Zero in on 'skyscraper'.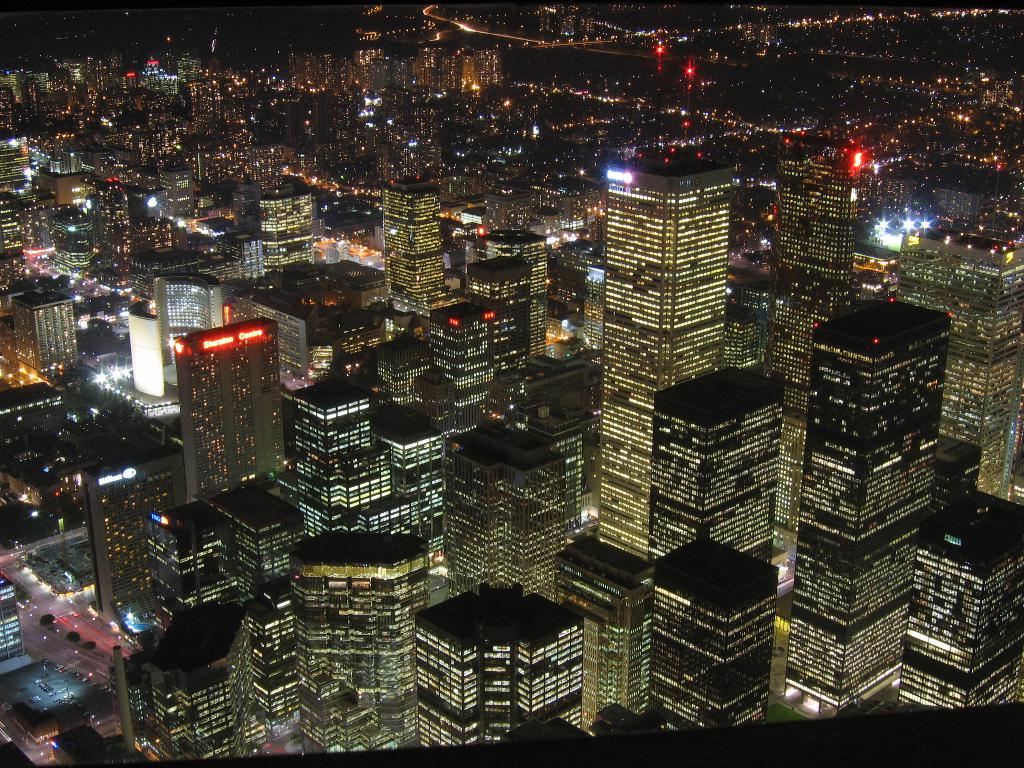
Zeroed in: [left=211, top=481, right=291, bottom=593].
